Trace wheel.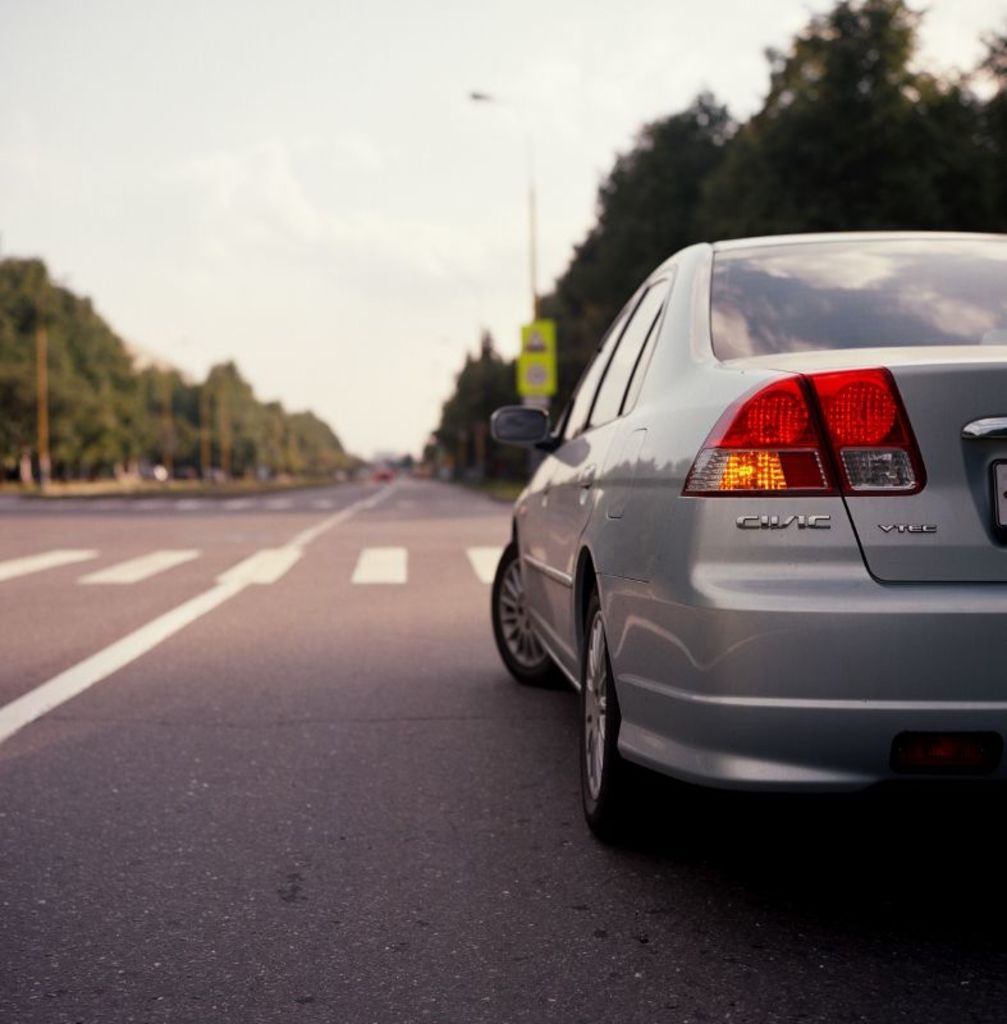
Traced to [left=563, top=604, right=677, bottom=847].
